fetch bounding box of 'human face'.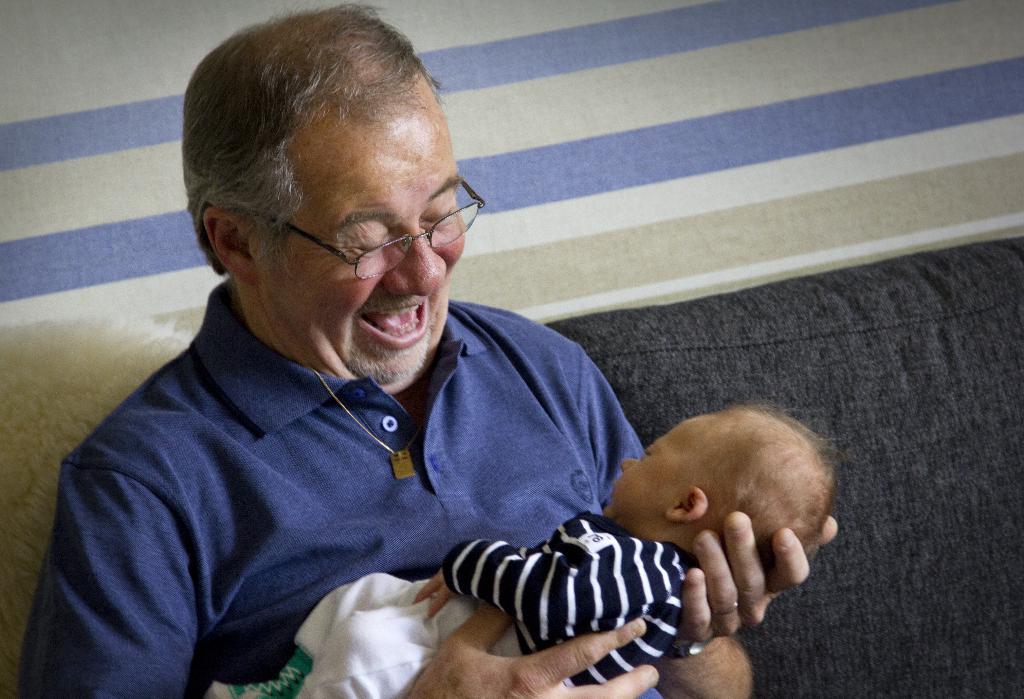
Bbox: region(602, 419, 718, 520).
